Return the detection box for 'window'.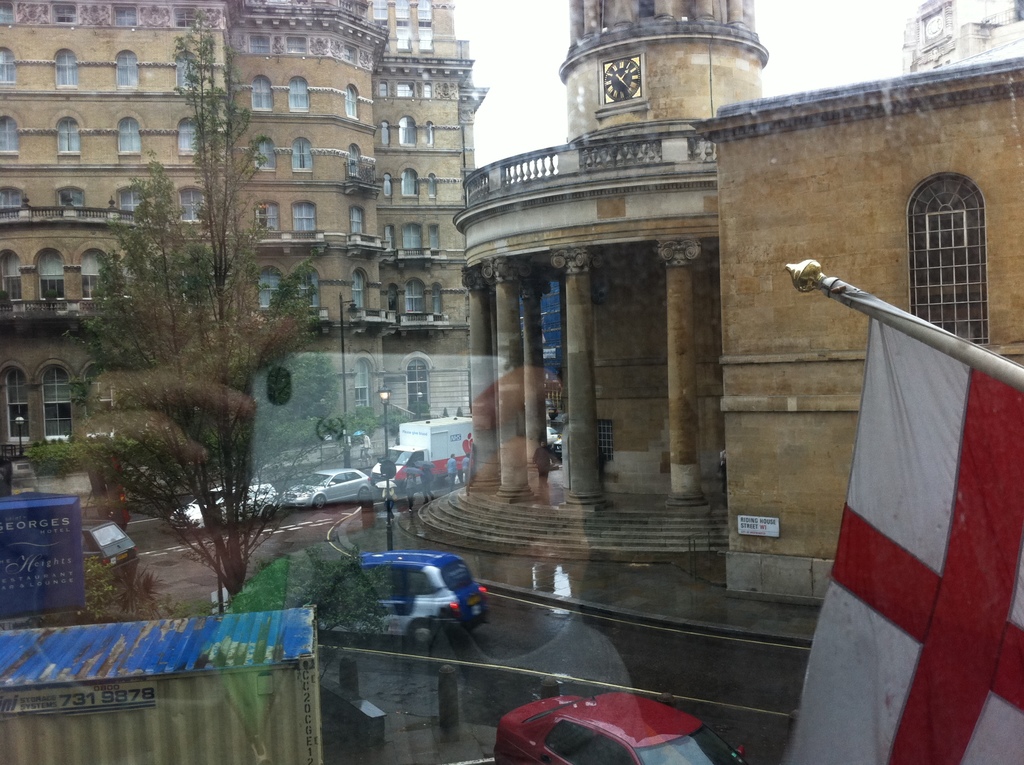
{"left": 58, "top": 187, "right": 86, "bottom": 218}.
